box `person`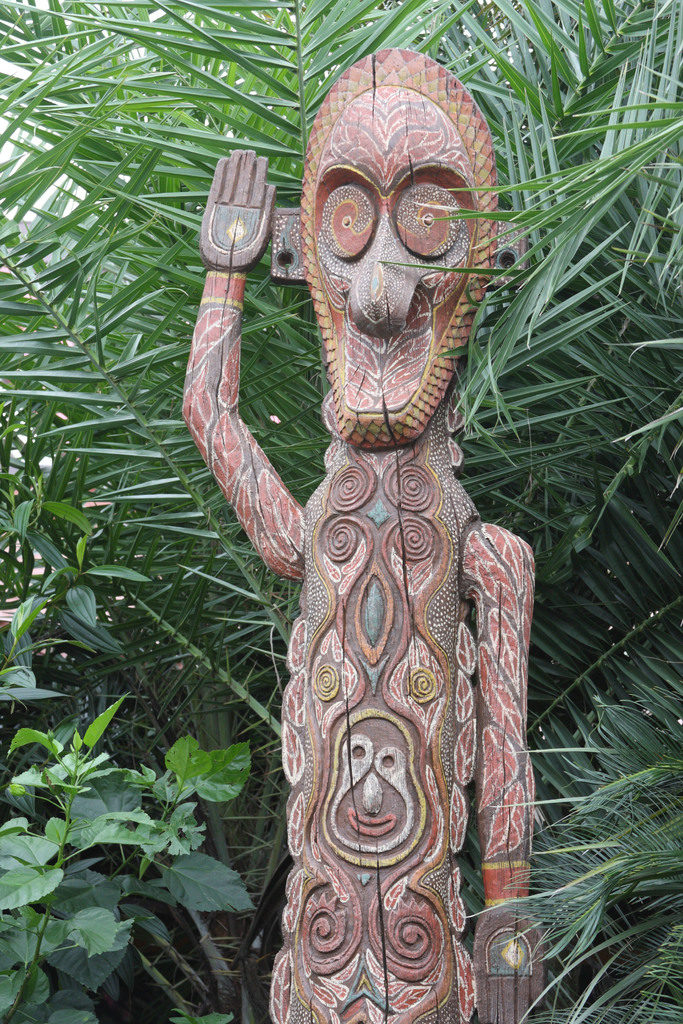
BBox(177, 54, 538, 1023)
